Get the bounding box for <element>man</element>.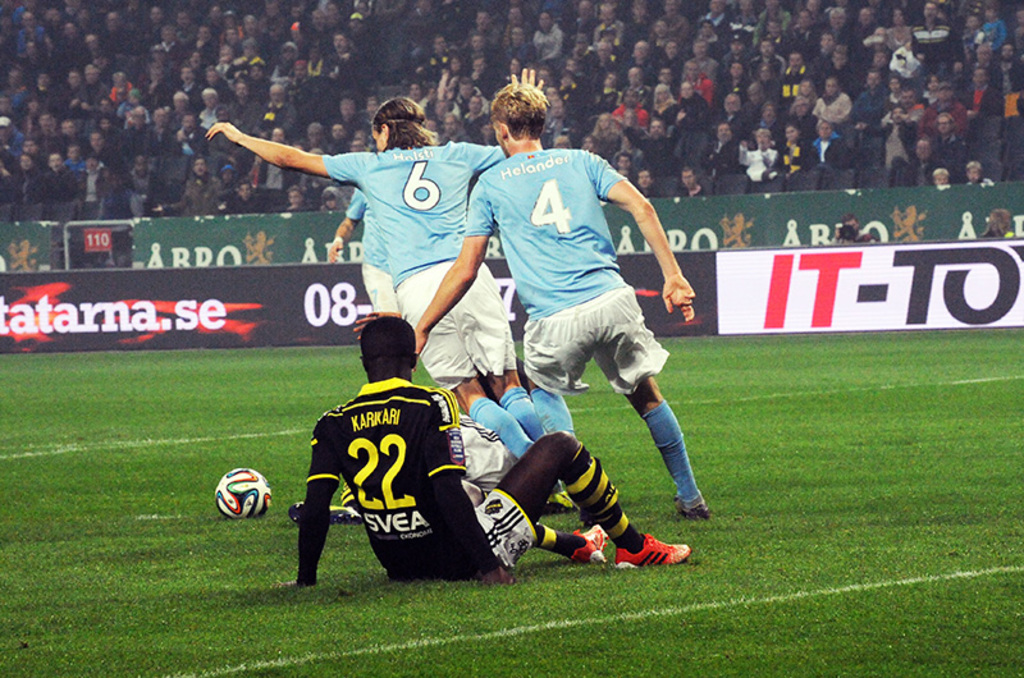
l=273, t=315, r=689, b=595.
